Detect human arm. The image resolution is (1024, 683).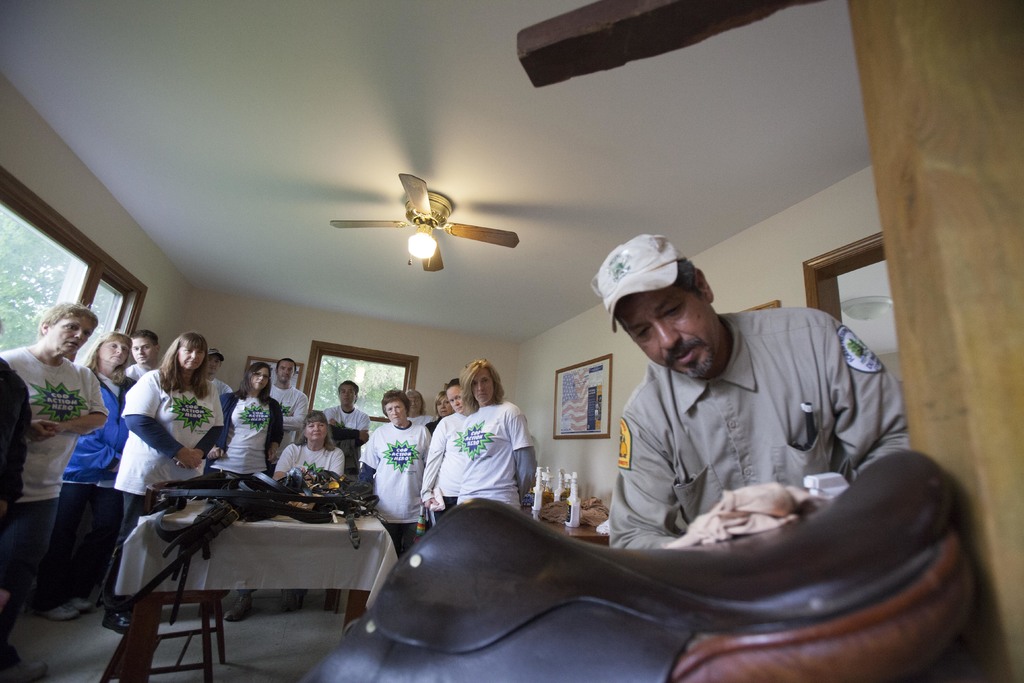
(607, 397, 751, 548).
